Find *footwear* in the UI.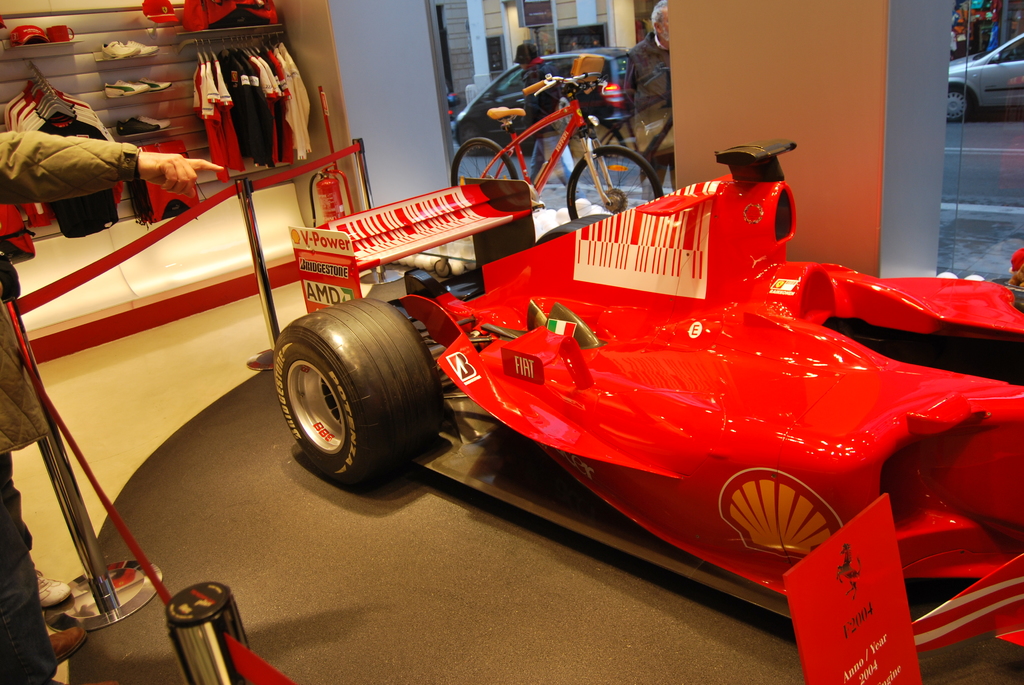
UI element at <region>49, 623, 83, 665</region>.
